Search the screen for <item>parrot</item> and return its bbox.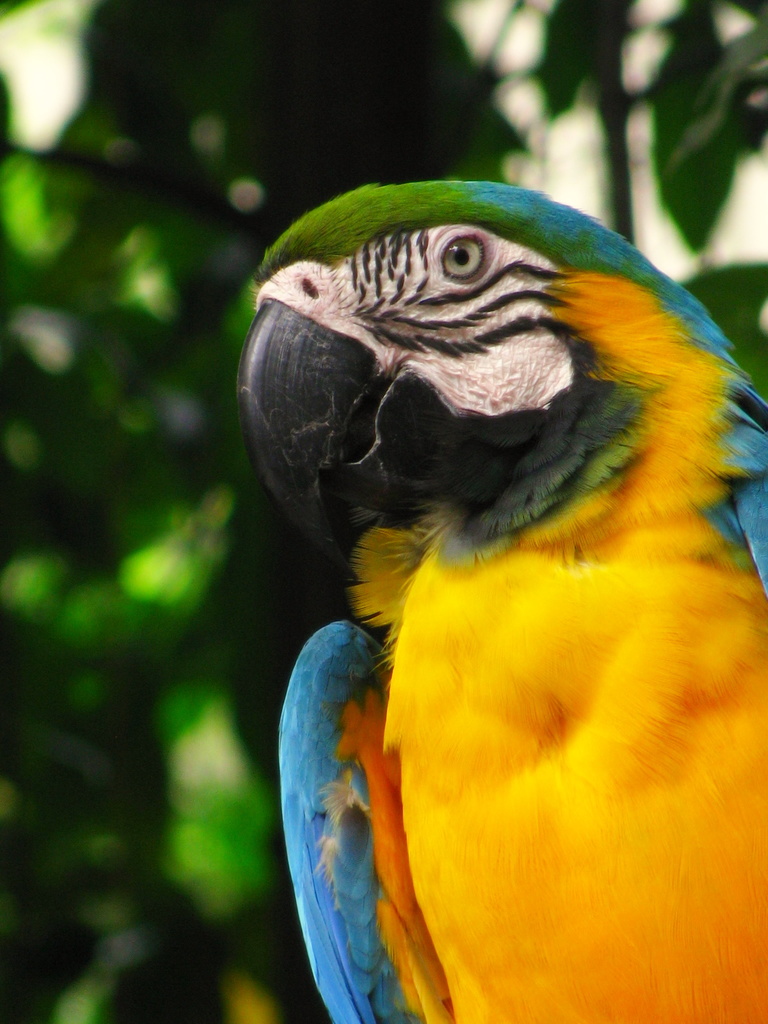
Found: (233, 179, 767, 1023).
